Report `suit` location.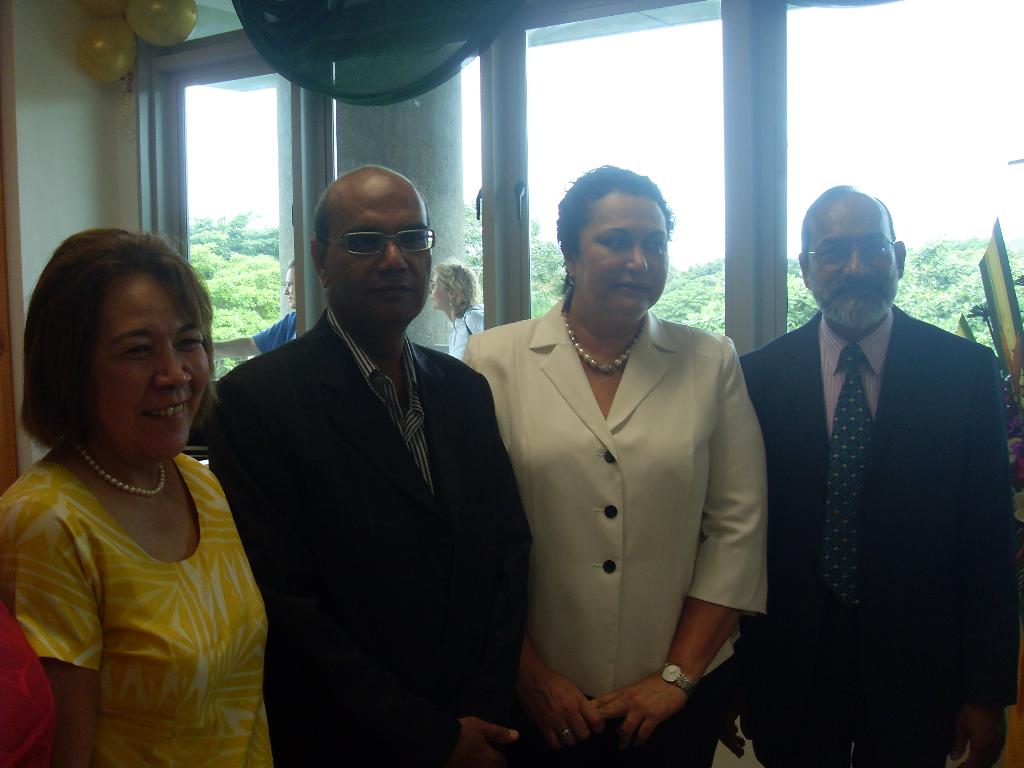
Report: x1=199, y1=201, x2=525, y2=752.
